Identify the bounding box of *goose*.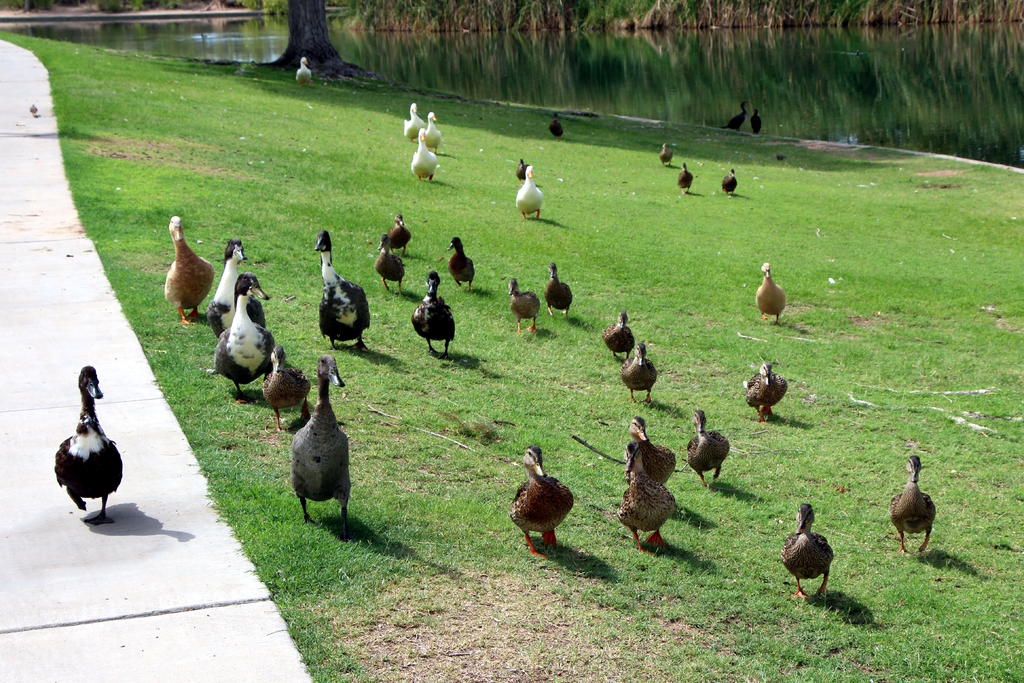
region(383, 213, 417, 257).
